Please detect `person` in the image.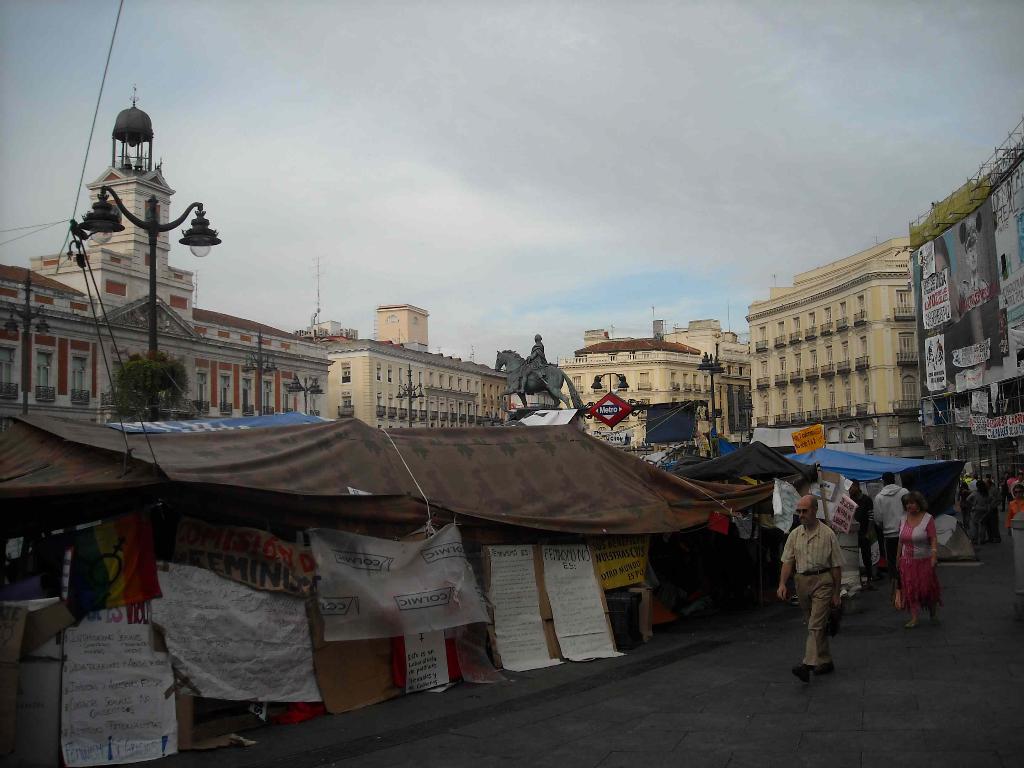
1001:474:1023:547.
